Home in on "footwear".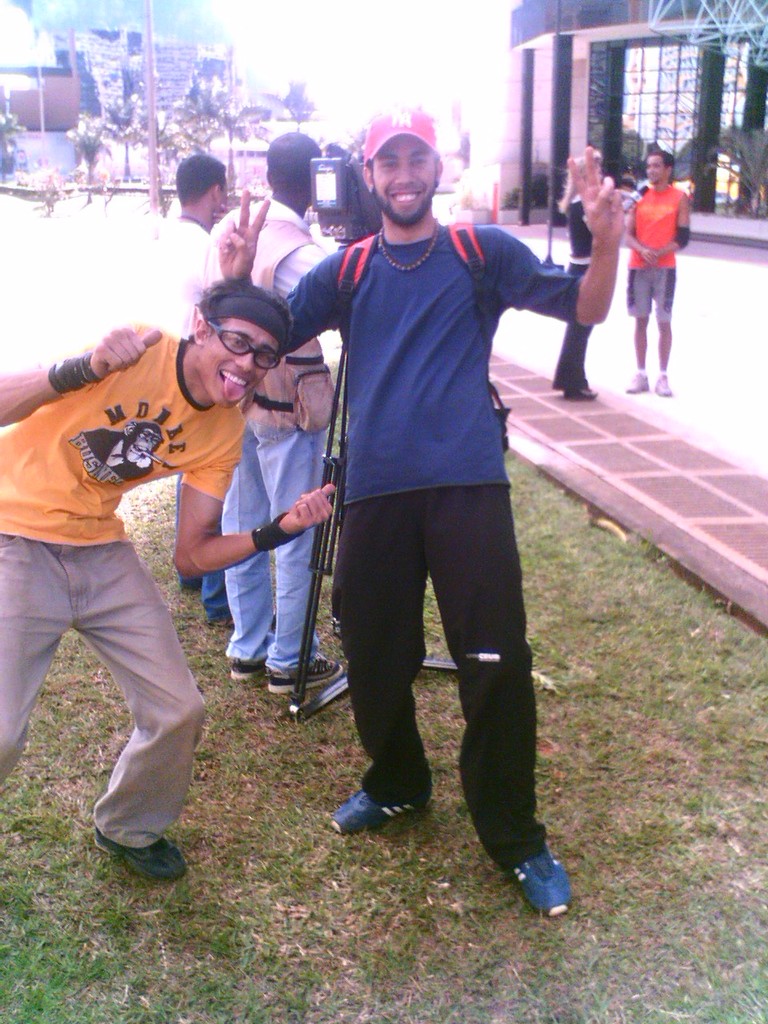
Homed in at 560, 383, 602, 396.
